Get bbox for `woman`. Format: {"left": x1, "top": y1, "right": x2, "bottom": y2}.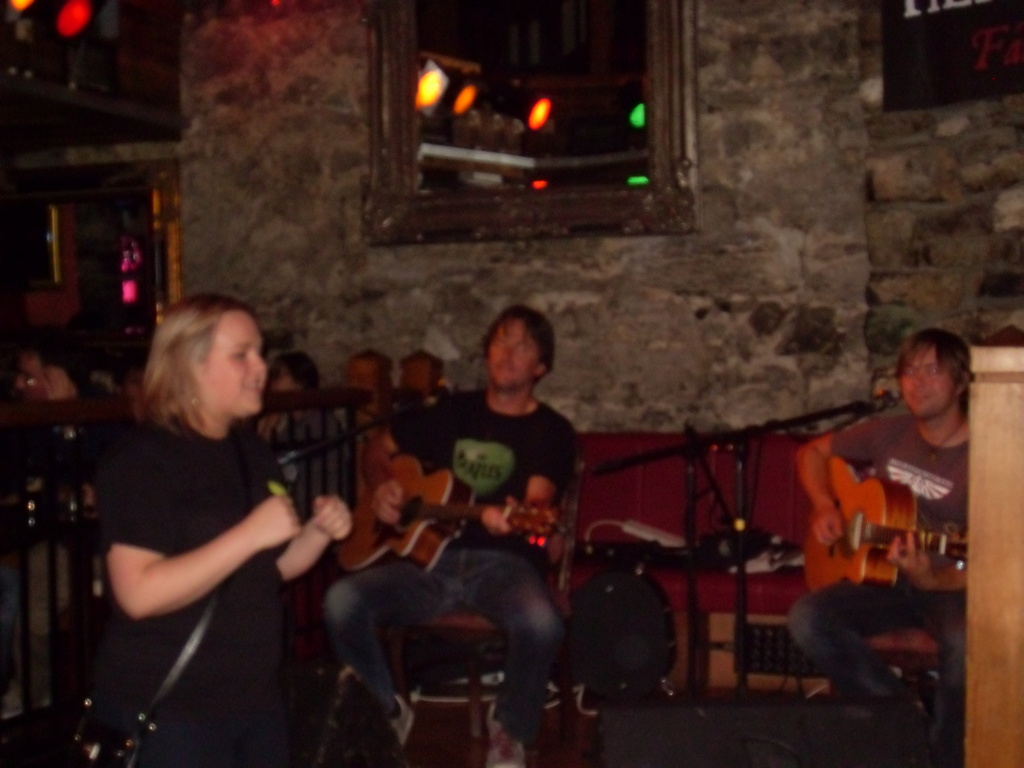
{"left": 106, "top": 298, "right": 352, "bottom": 767}.
